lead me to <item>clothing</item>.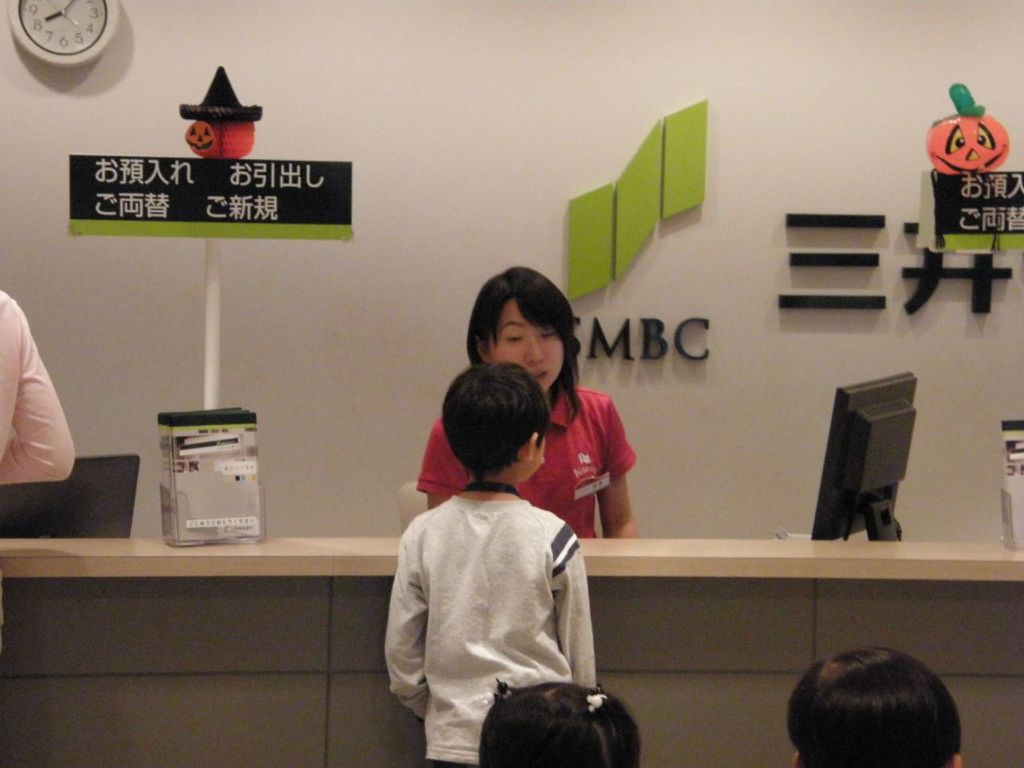
Lead to BBox(420, 378, 638, 539).
